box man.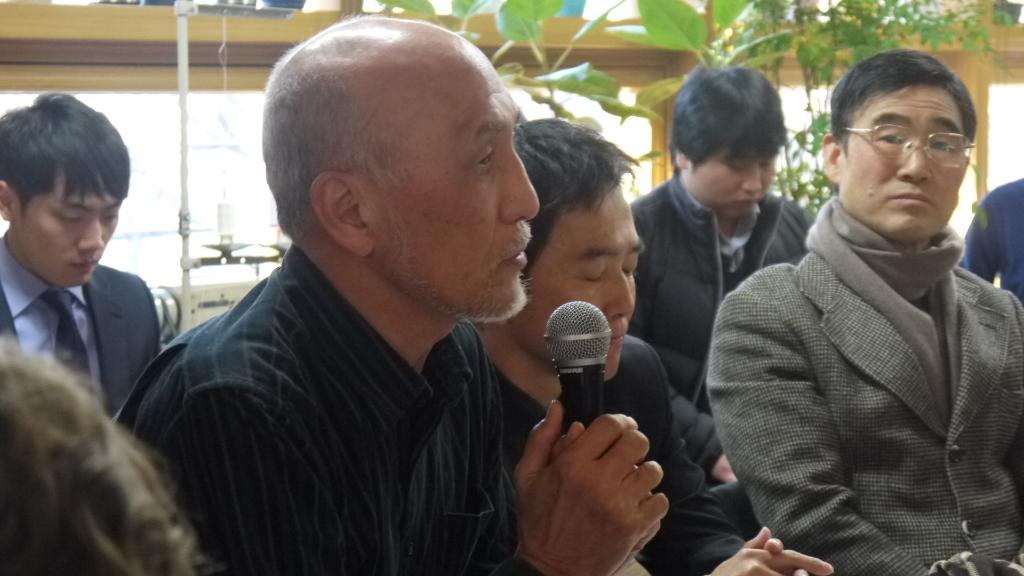
(116, 10, 671, 575).
